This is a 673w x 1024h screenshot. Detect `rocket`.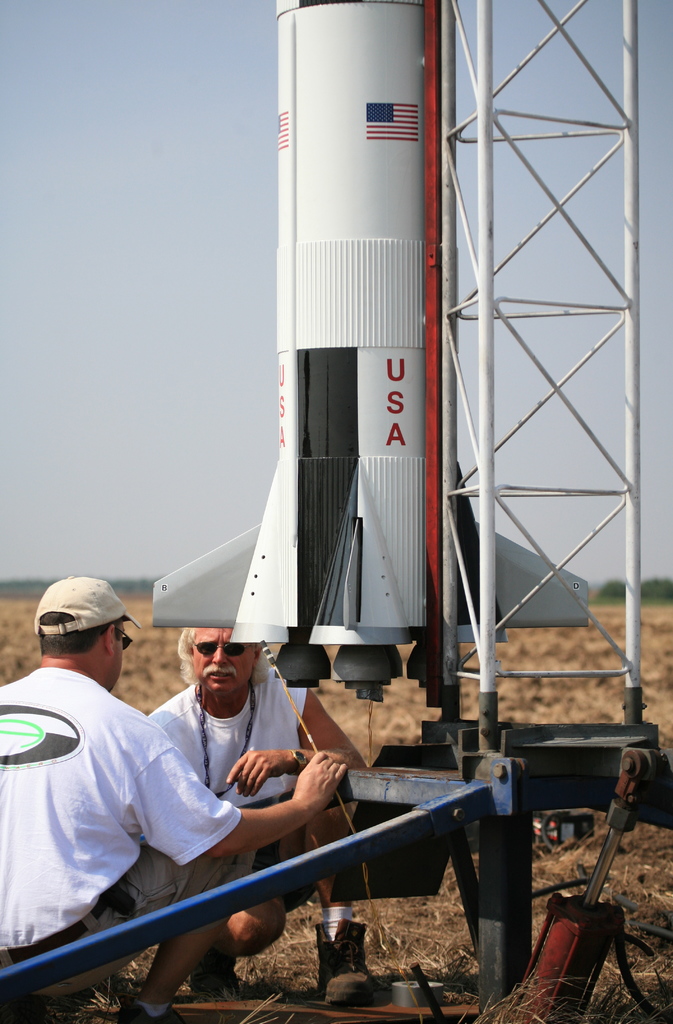
locate(152, 0, 590, 703).
